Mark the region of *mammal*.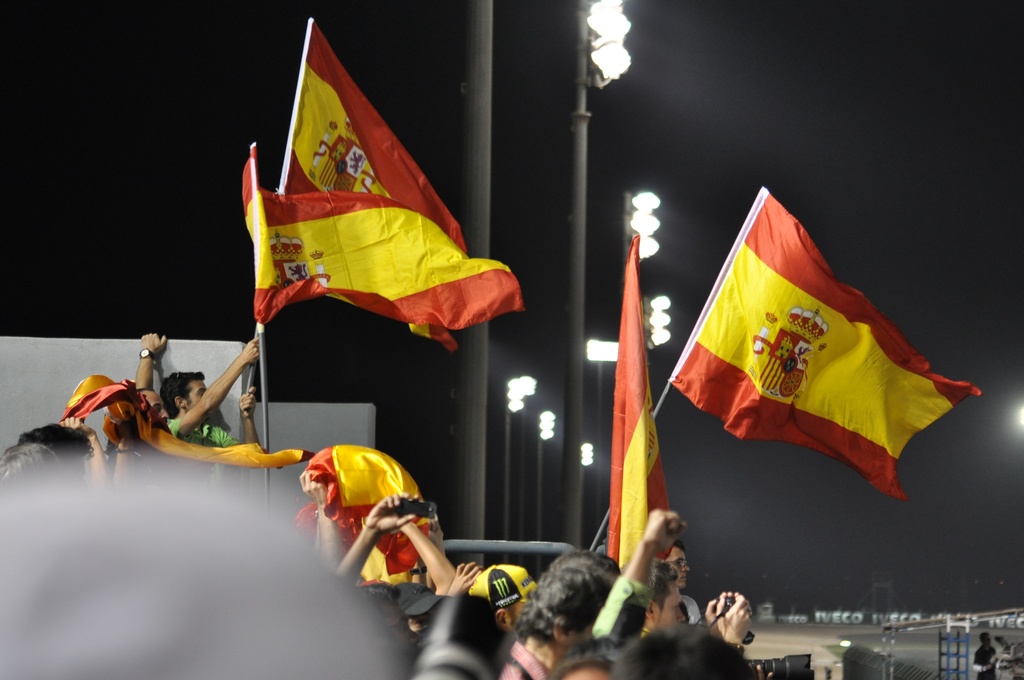
Region: crop(971, 632, 1005, 679).
